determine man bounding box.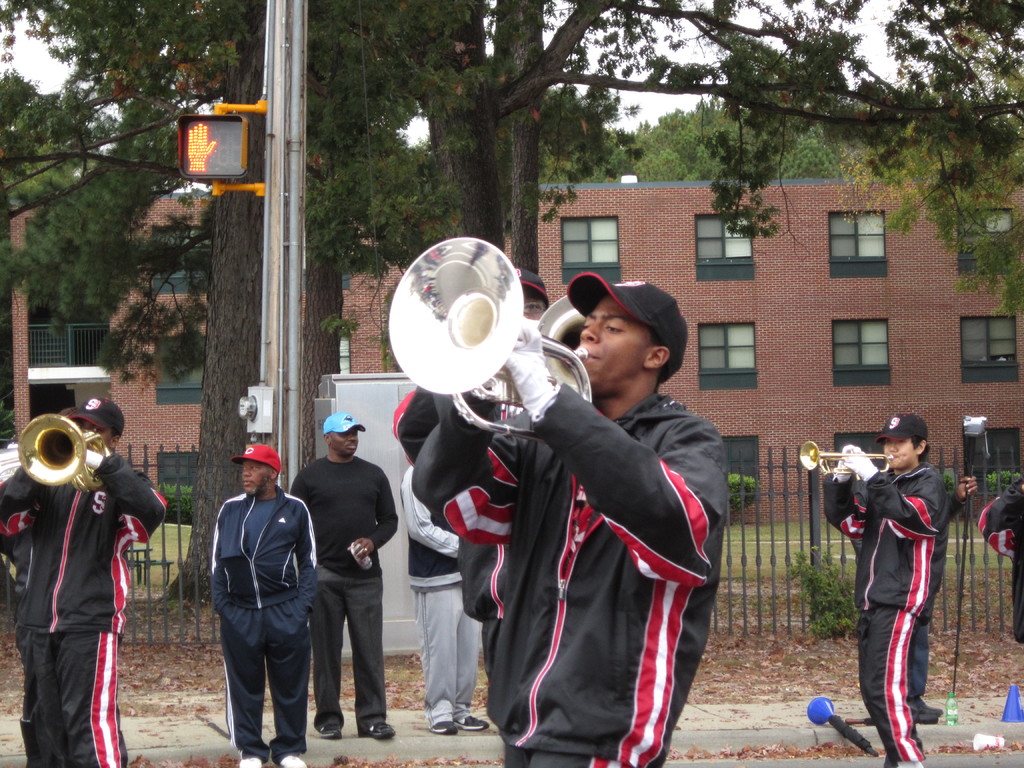
Determined: x1=0, y1=399, x2=169, y2=767.
